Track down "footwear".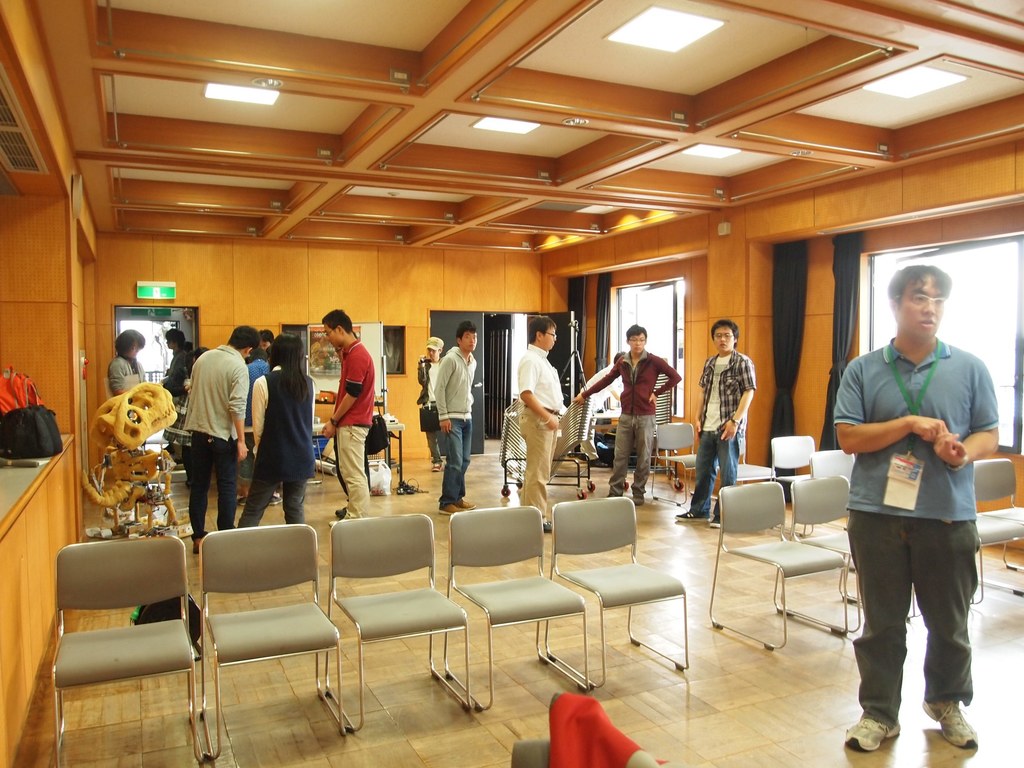
Tracked to 675, 509, 710, 520.
